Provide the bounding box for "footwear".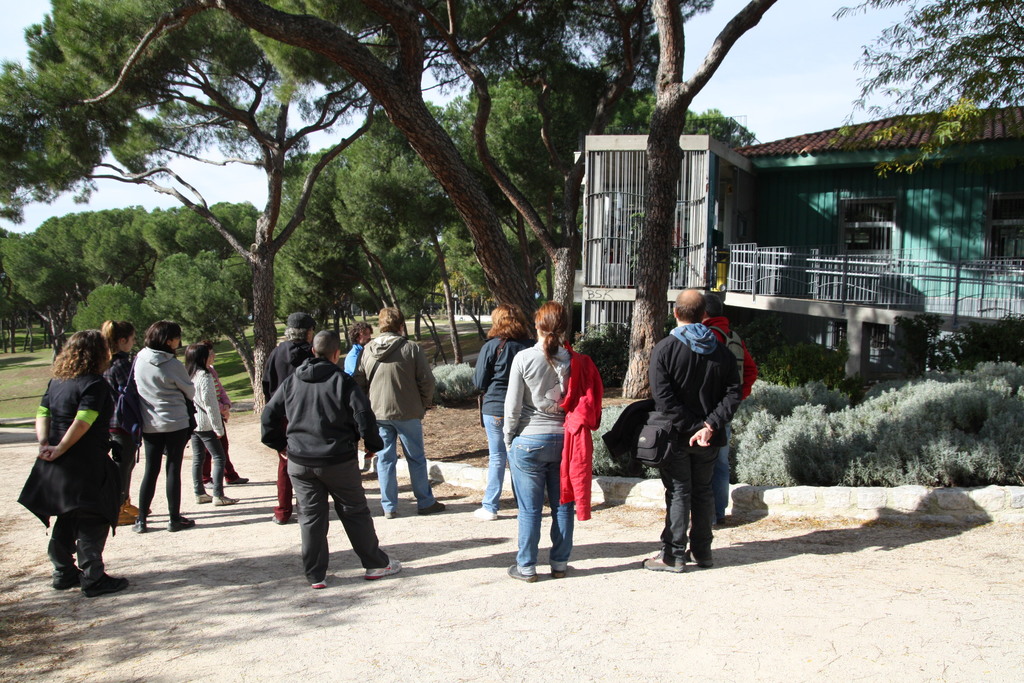
region(416, 500, 447, 516).
